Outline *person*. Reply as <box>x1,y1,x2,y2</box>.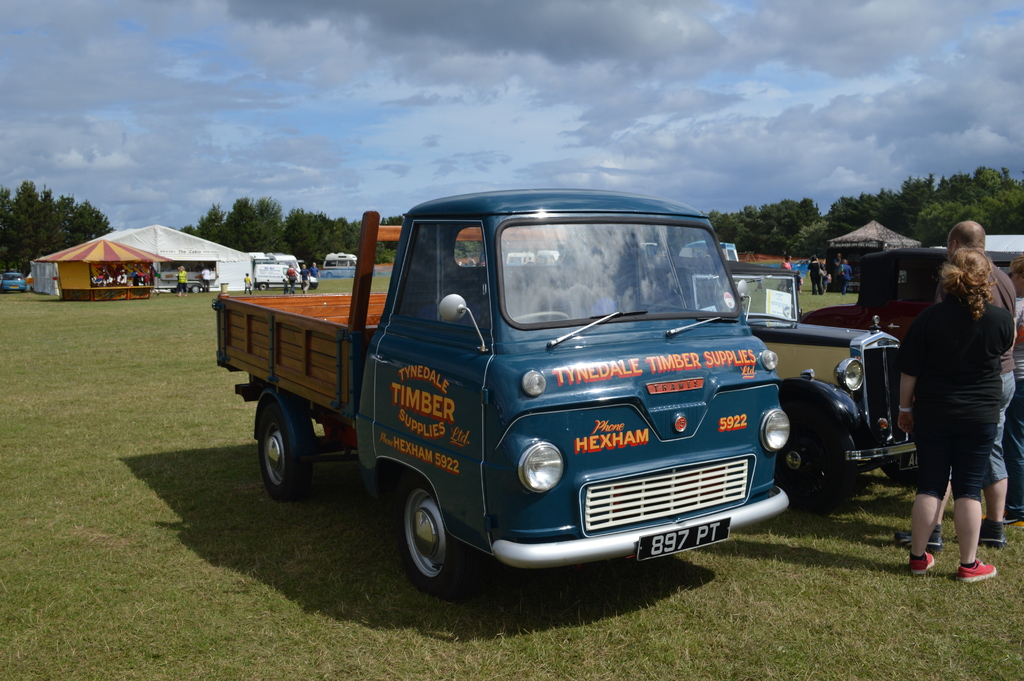
<box>287,260,294,295</box>.
